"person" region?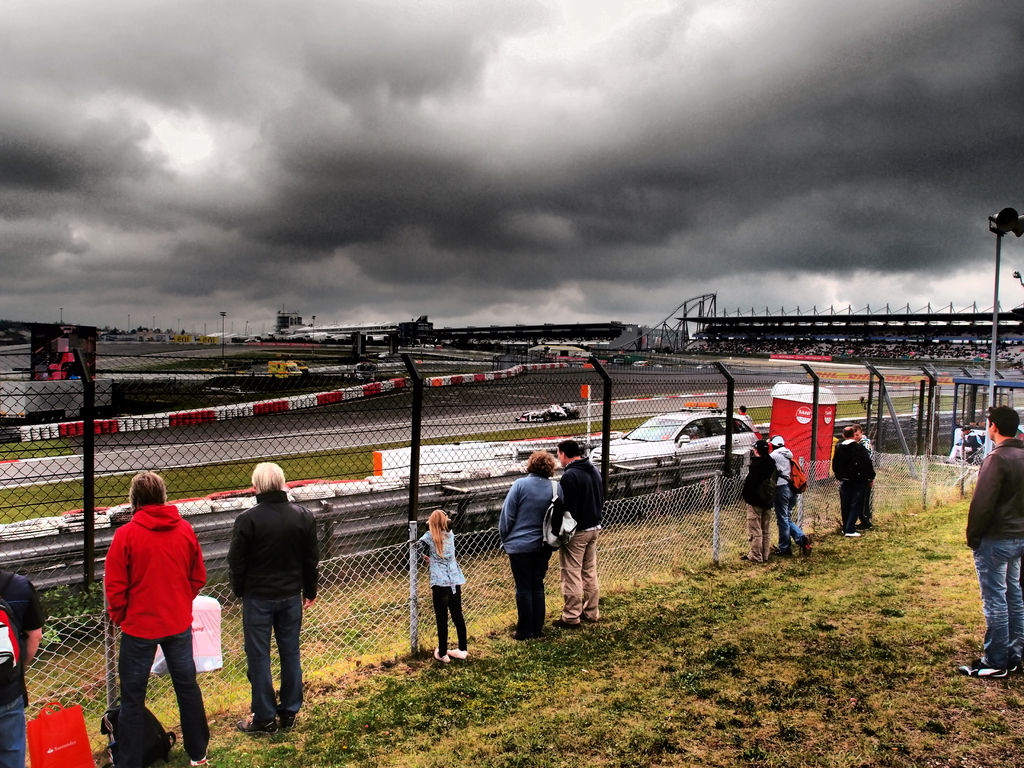
left=234, top=461, right=318, bottom=741
